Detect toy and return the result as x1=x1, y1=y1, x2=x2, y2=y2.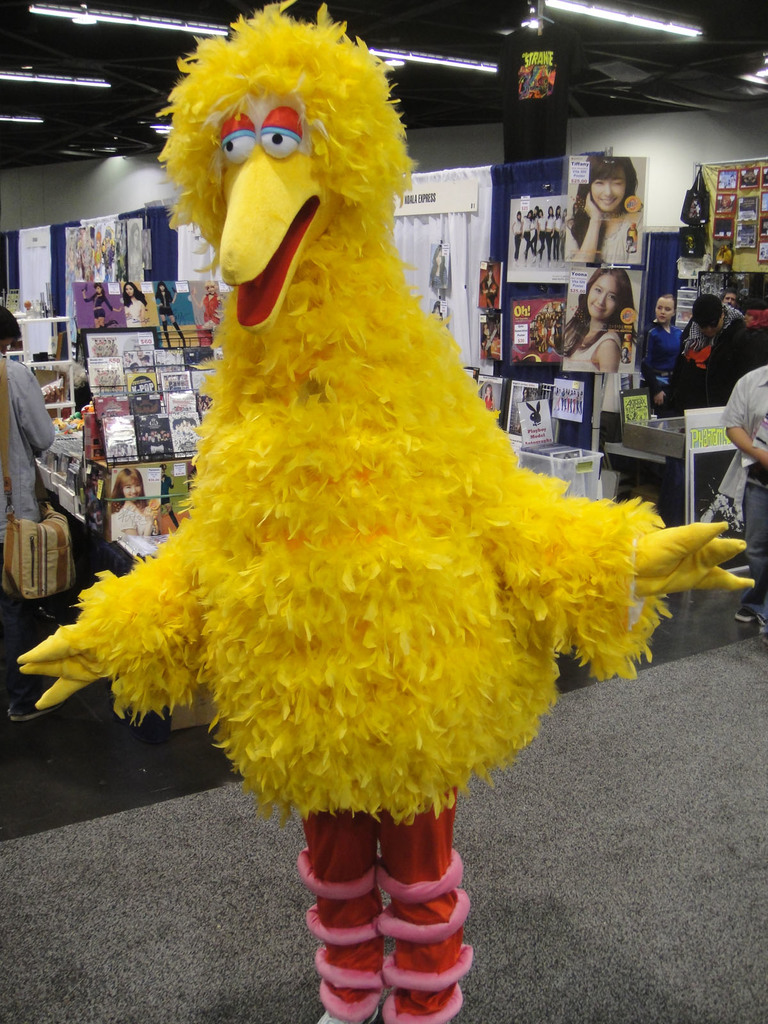
x1=15, y1=0, x2=755, y2=1023.
